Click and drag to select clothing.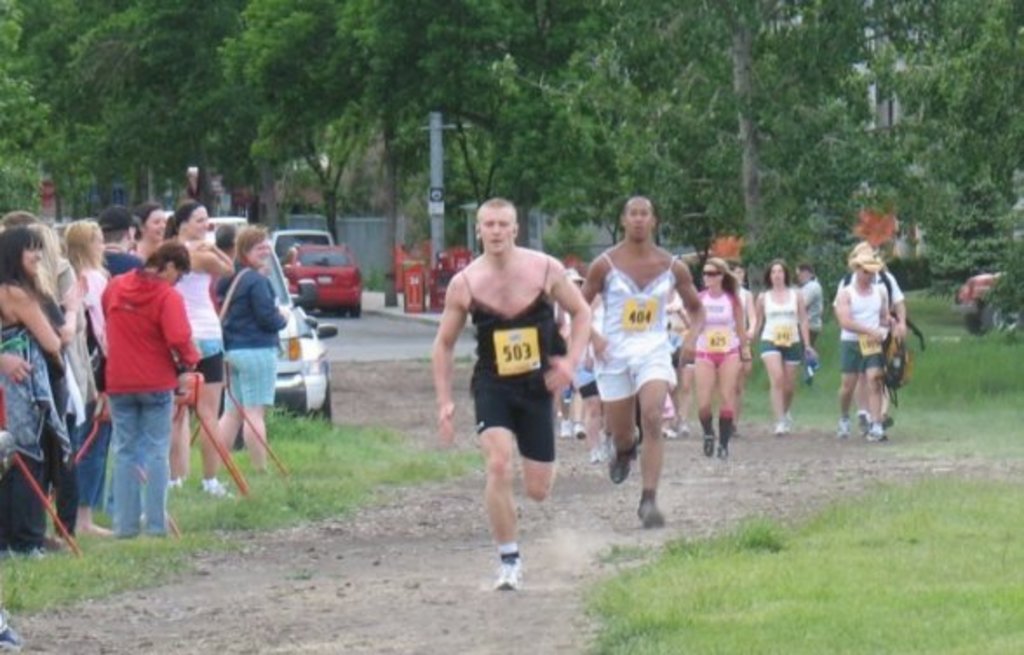
Selection: <bbox>91, 230, 199, 516</bbox>.
